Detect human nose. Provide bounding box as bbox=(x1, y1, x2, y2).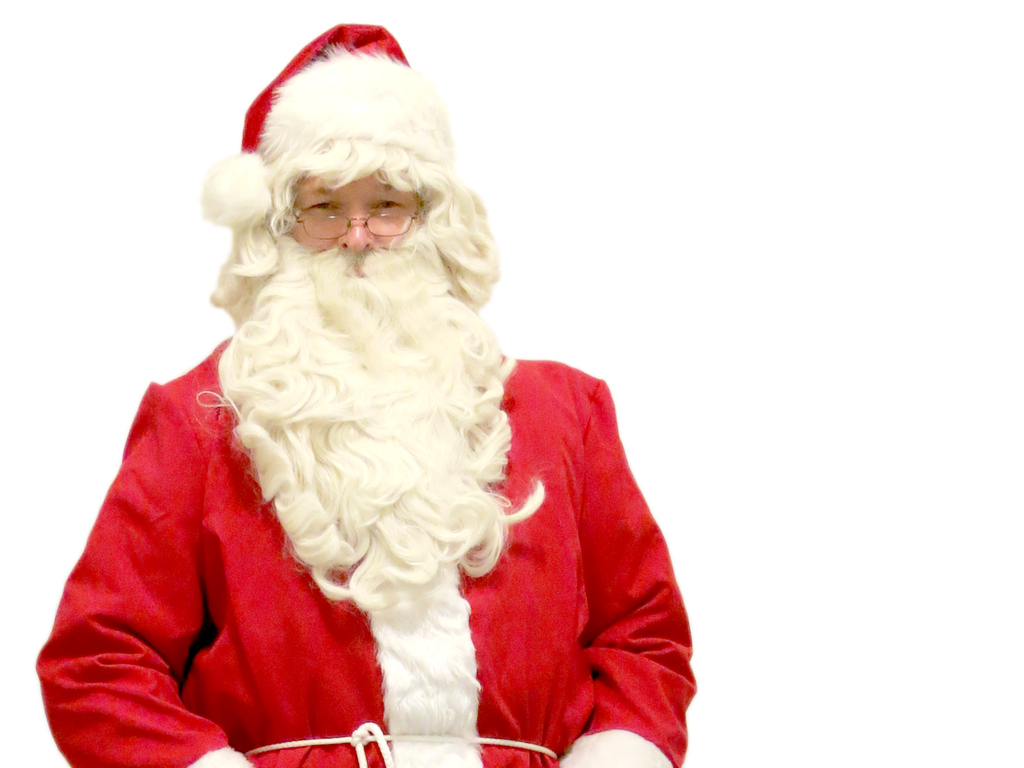
bbox=(341, 204, 373, 257).
